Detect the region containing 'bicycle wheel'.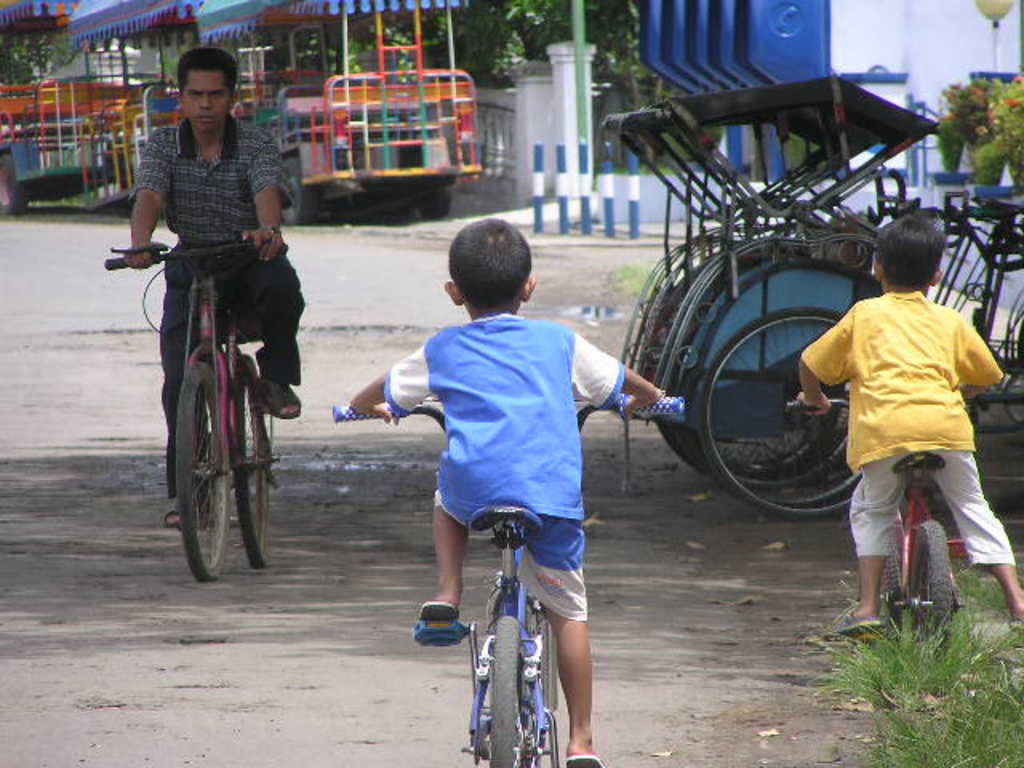
box(170, 363, 227, 589).
